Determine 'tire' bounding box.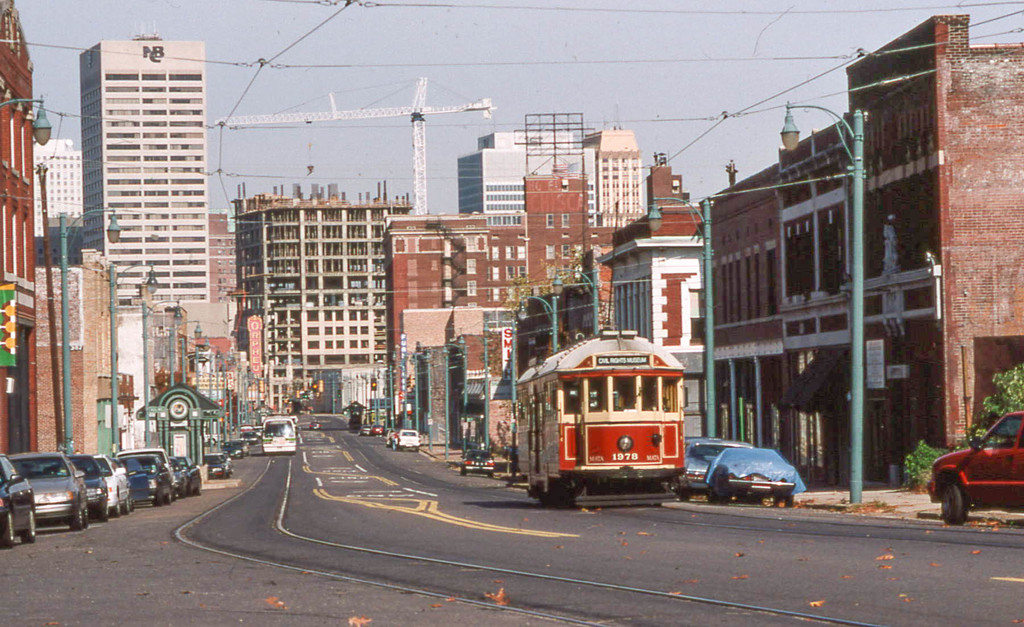
Determined: detection(166, 489, 176, 504).
